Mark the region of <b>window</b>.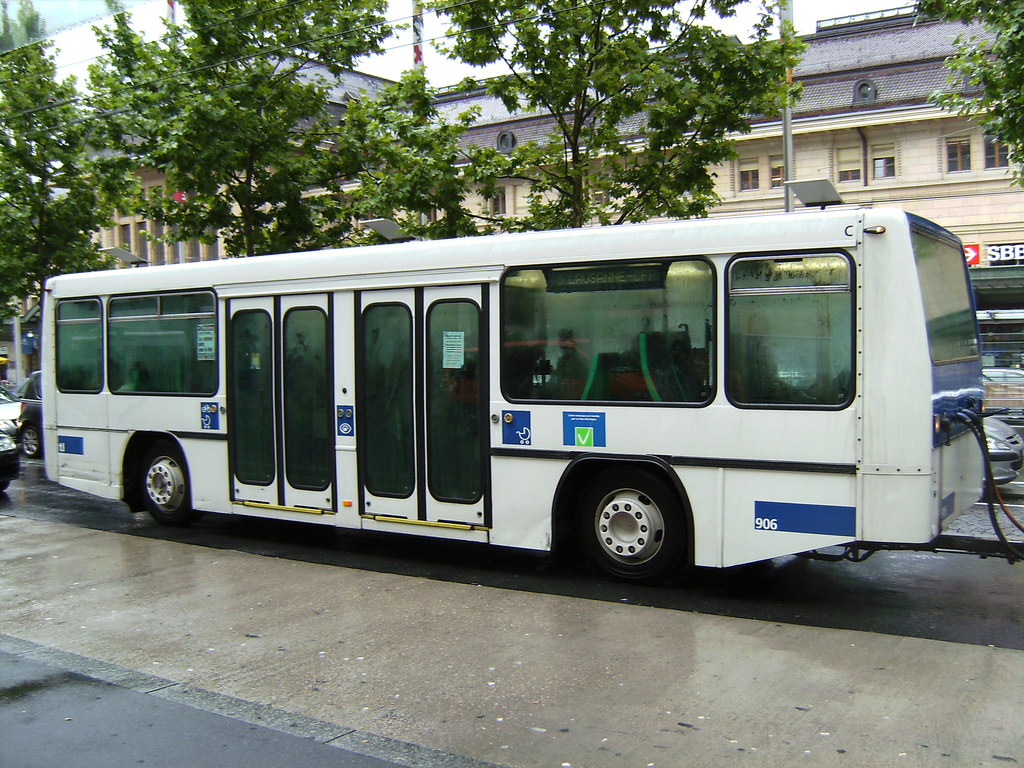
Region: locate(765, 157, 791, 187).
